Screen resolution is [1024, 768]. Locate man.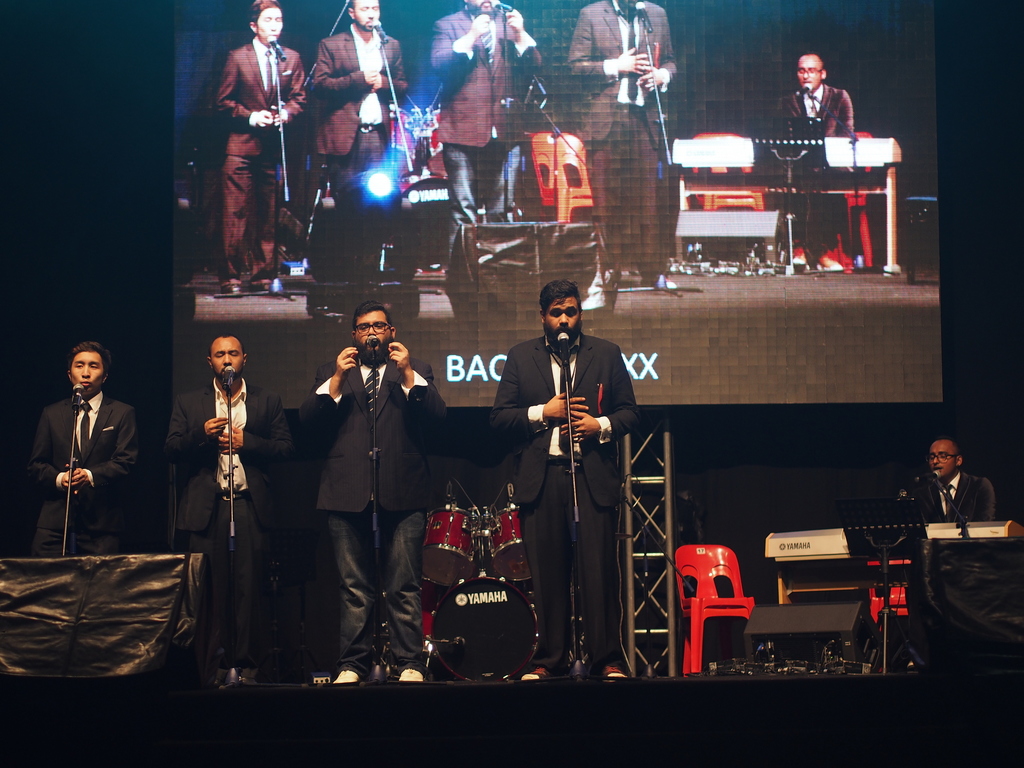
{"left": 289, "top": 306, "right": 454, "bottom": 682}.
